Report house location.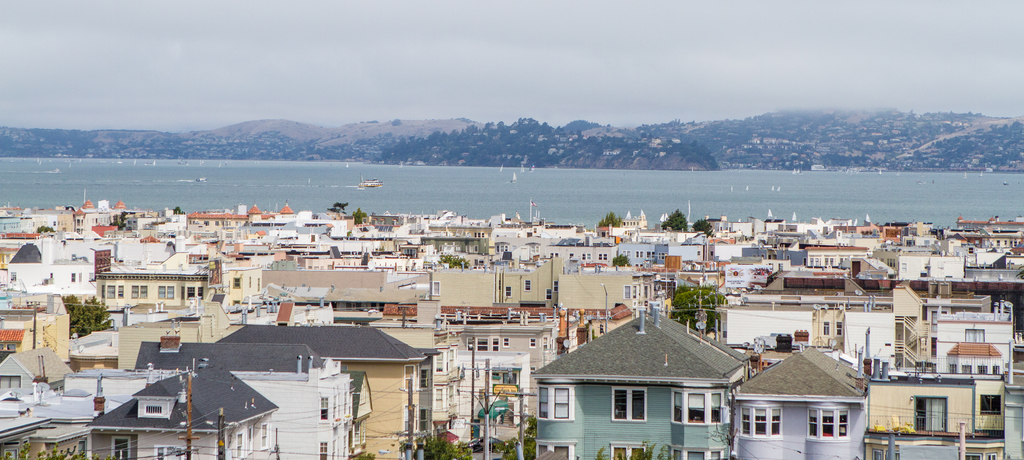
Report: l=428, t=318, r=557, b=447.
